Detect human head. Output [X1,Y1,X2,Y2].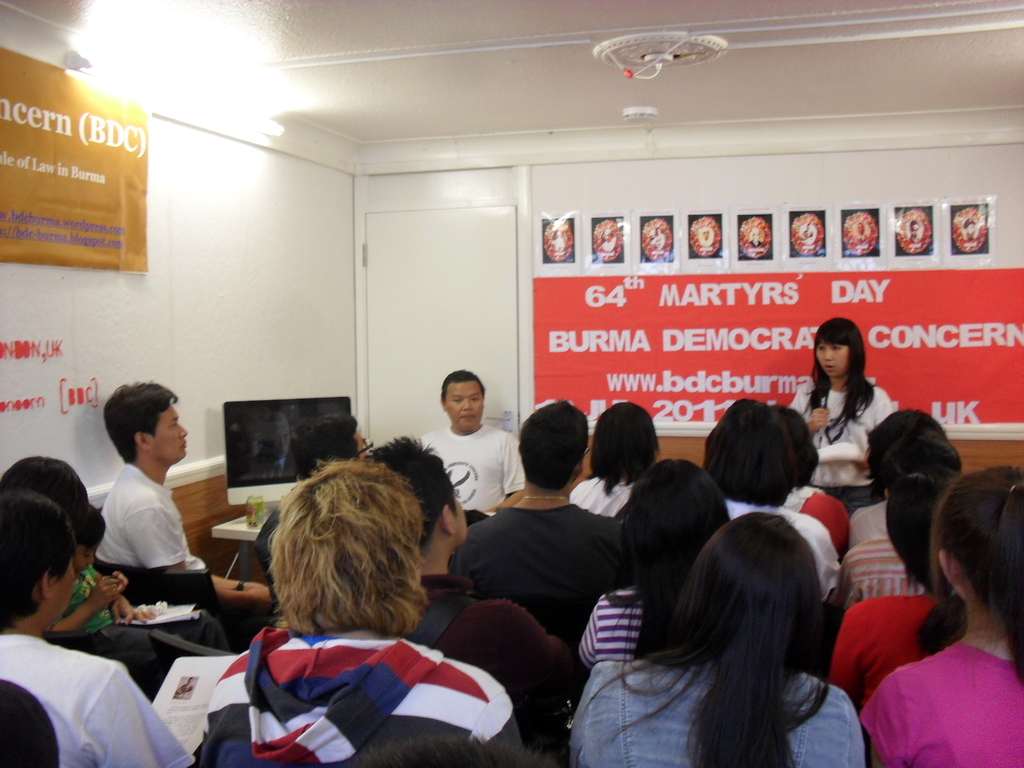
[589,401,662,479].
